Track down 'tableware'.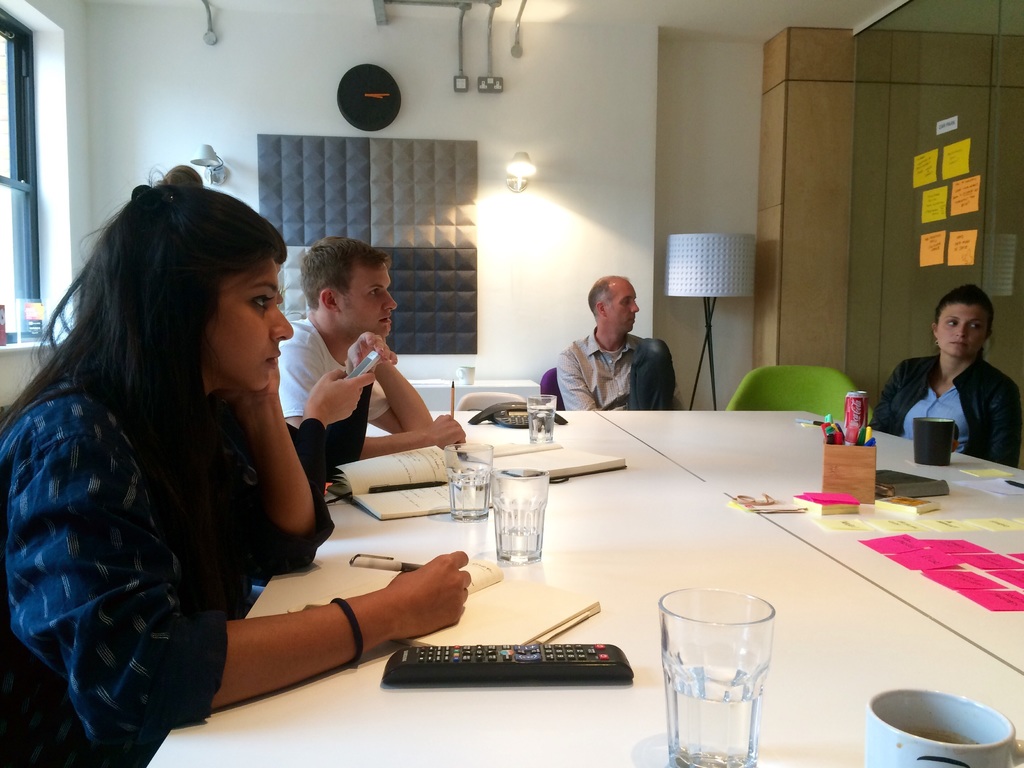
Tracked to crop(524, 393, 555, 444).
